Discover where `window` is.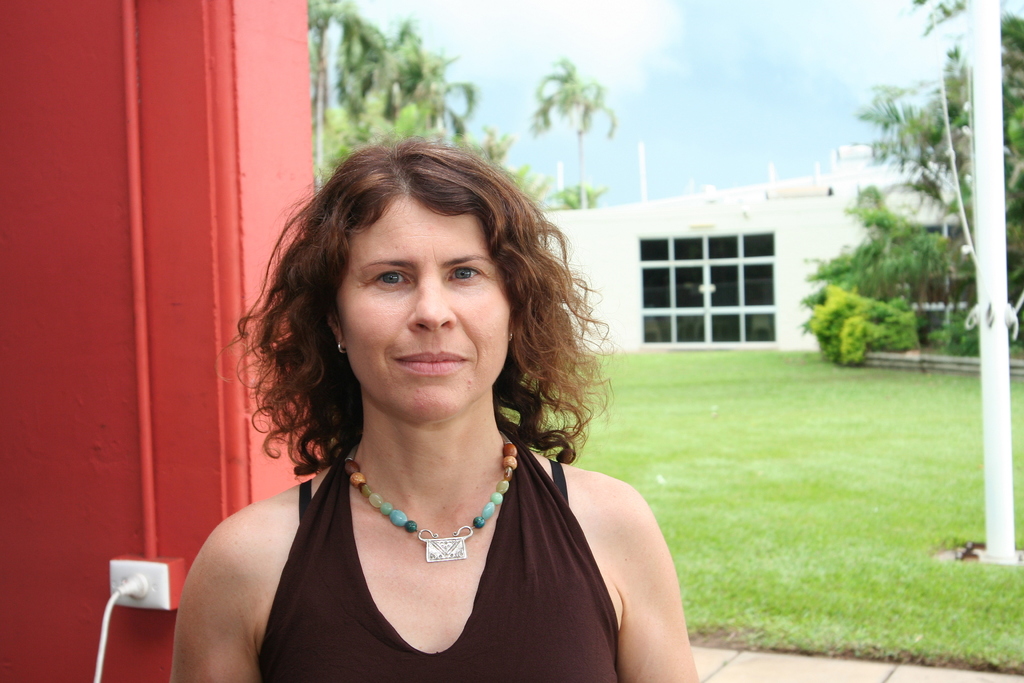
Discovered at <bbox>639, 231, 776, 344</bbox>.
